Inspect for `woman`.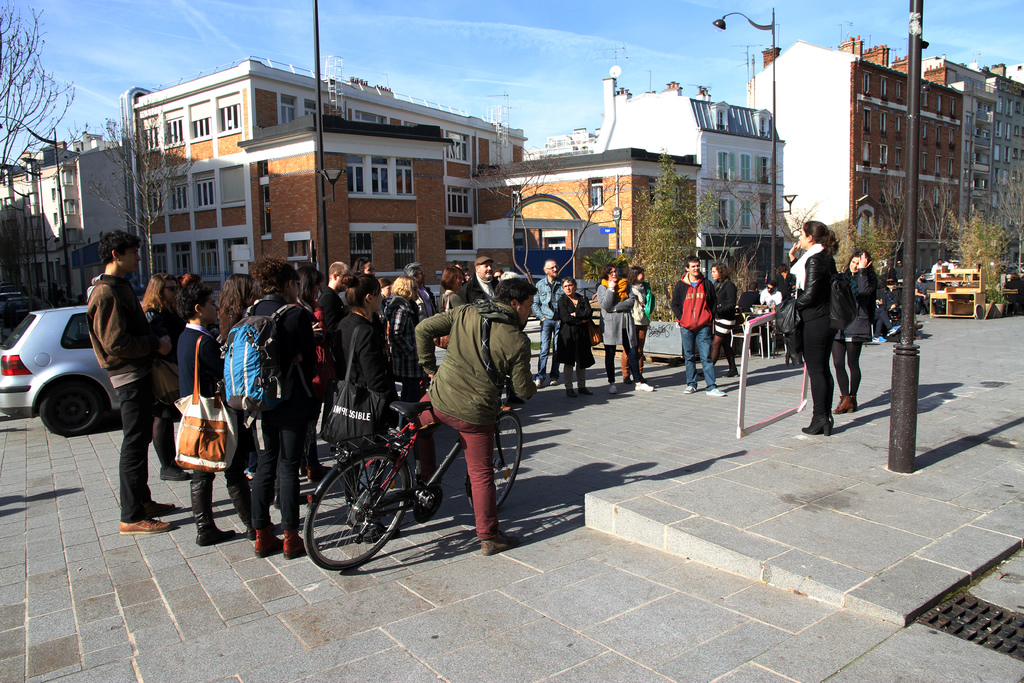
Inspection: 556,277,596,397.
